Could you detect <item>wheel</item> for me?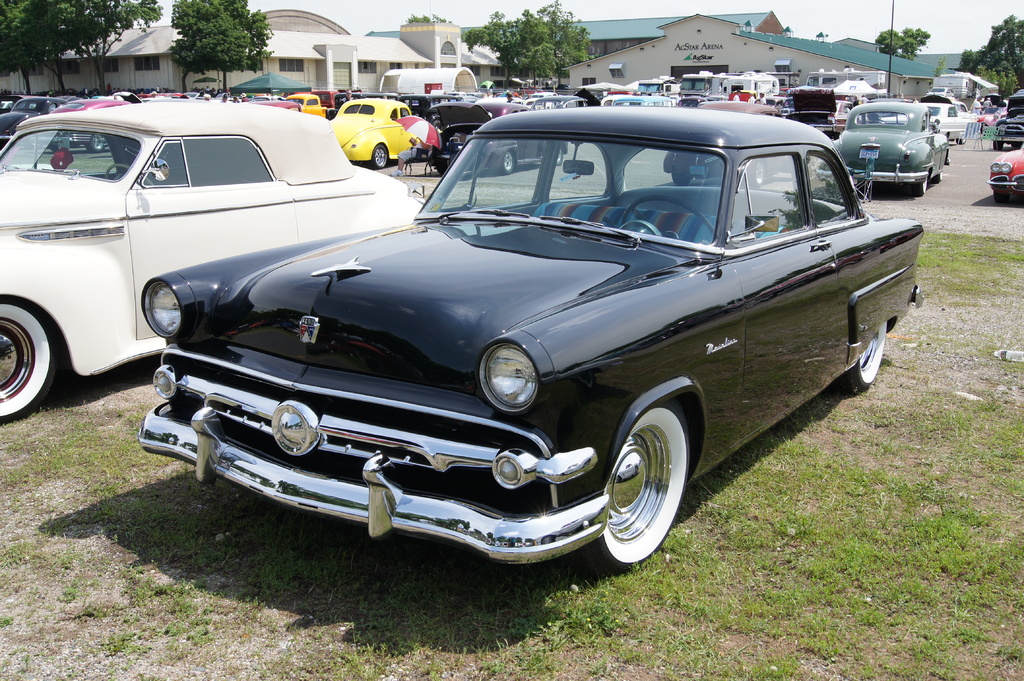
Detection result: [left=86, top=134, right=104, bottom=151].
